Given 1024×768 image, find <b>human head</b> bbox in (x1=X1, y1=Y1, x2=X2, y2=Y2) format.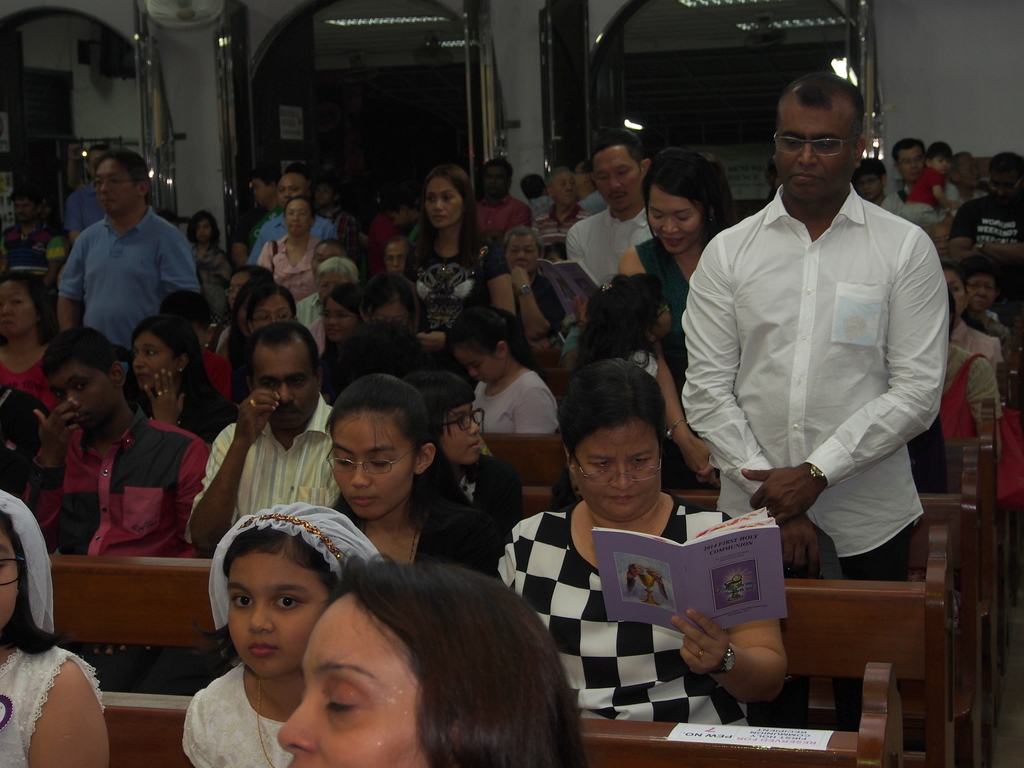
(x1=309, y1=240, x2=349, y2=269).
